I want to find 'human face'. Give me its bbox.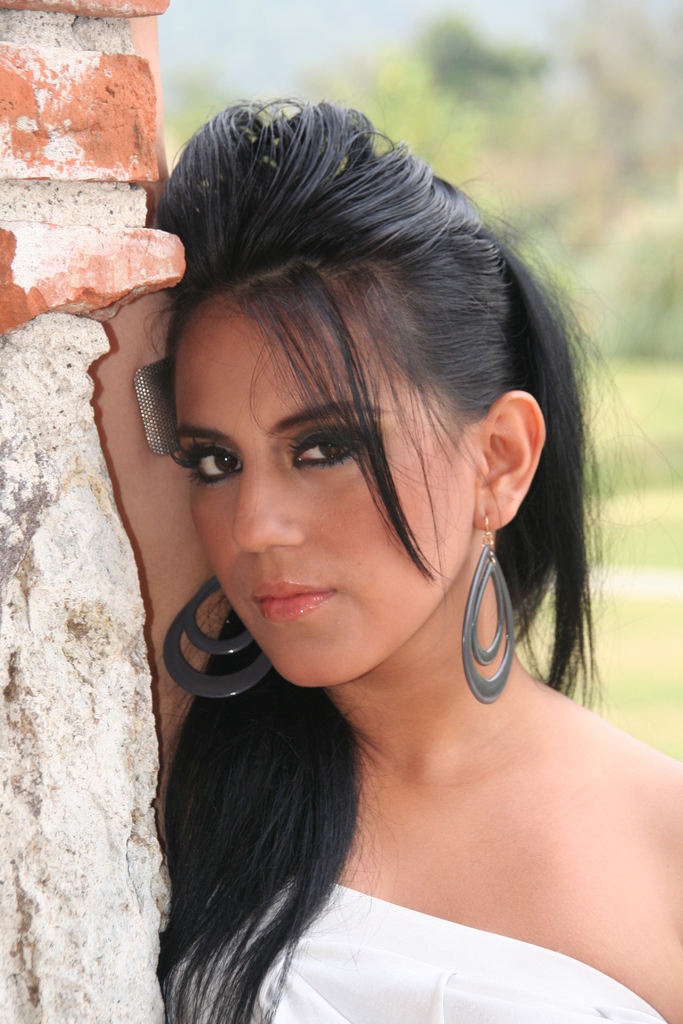
x1=176 y1=263 x2=484 y2=686.
